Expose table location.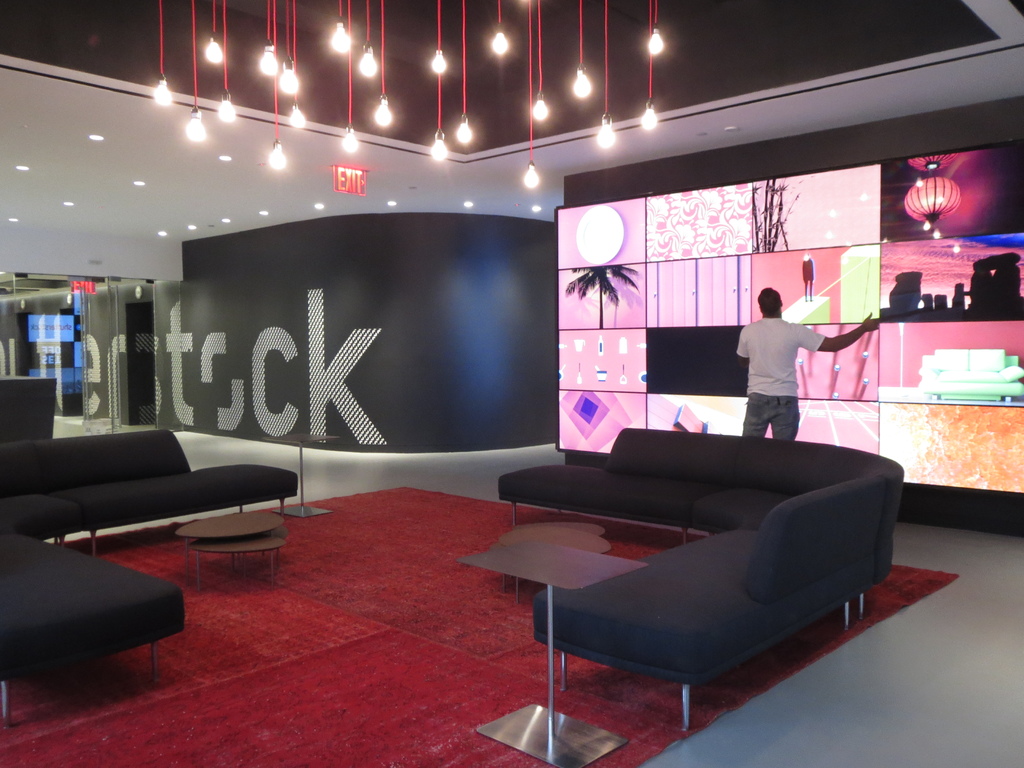
Exposed at 263 432 337 516.
